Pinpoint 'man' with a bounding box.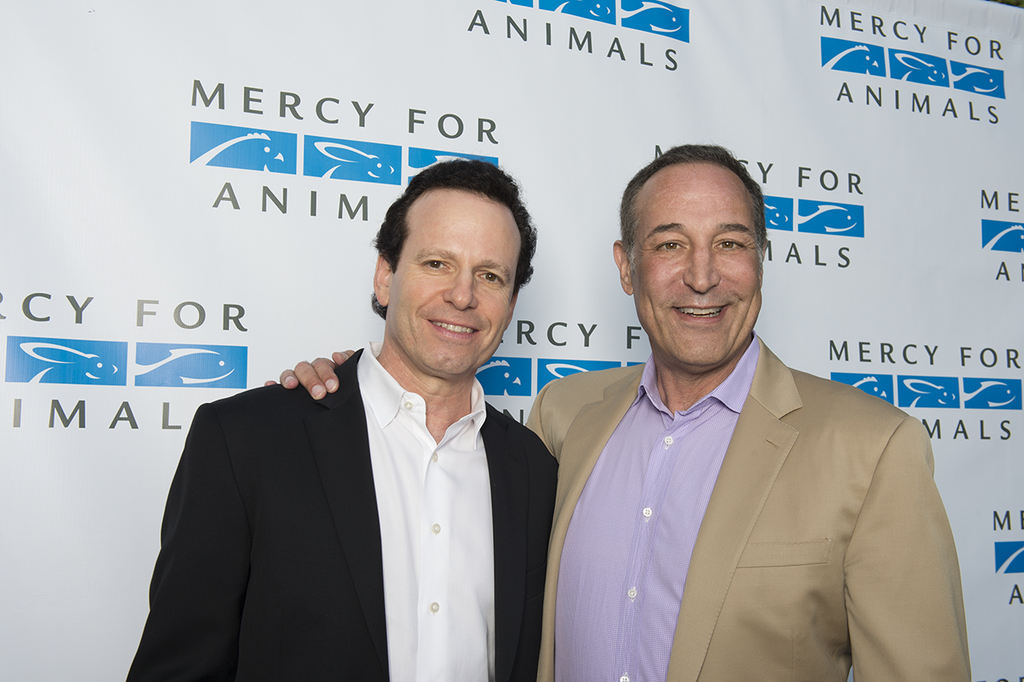
crop(264, 145, 970, 681).
